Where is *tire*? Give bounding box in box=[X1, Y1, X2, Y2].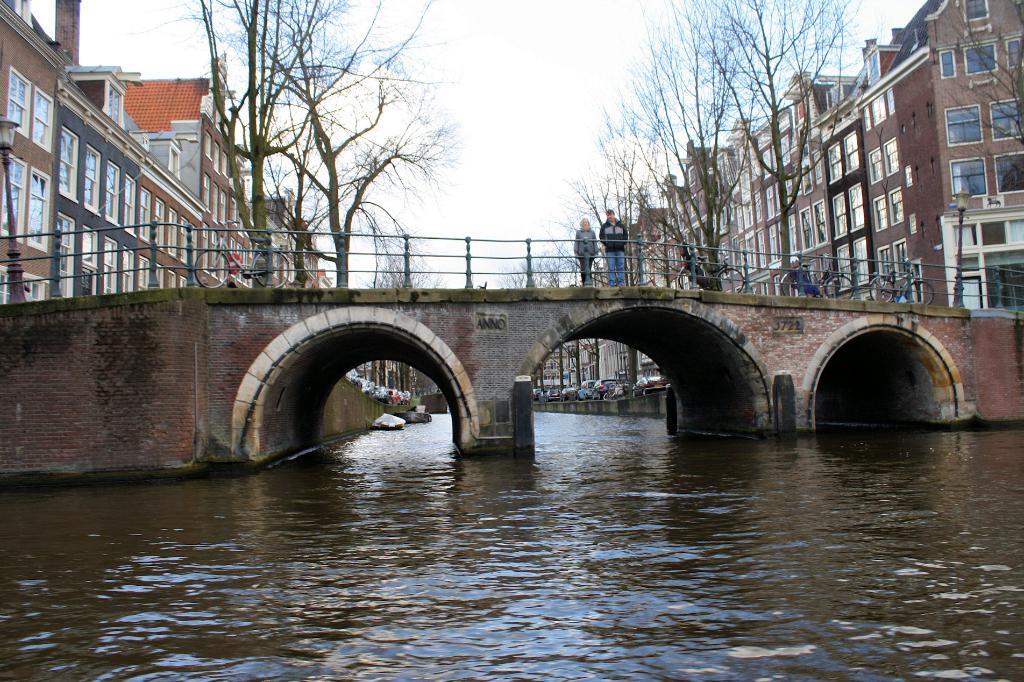
box=[868, 273, 897, 302].
